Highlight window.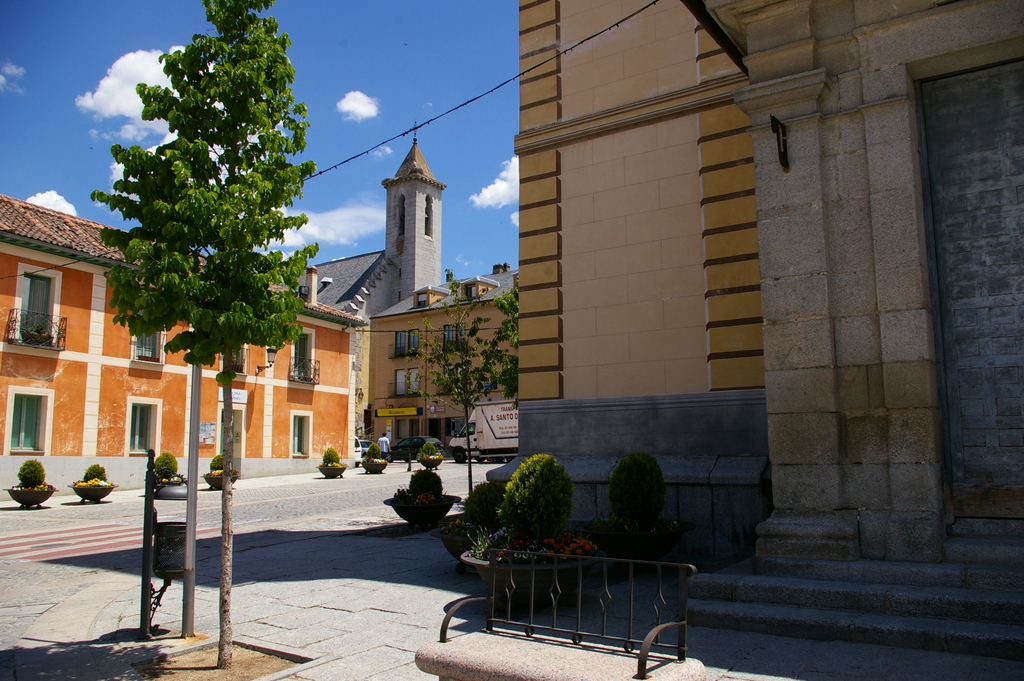
Highlighted region: <region>11, 264, 66, 350</region>.
